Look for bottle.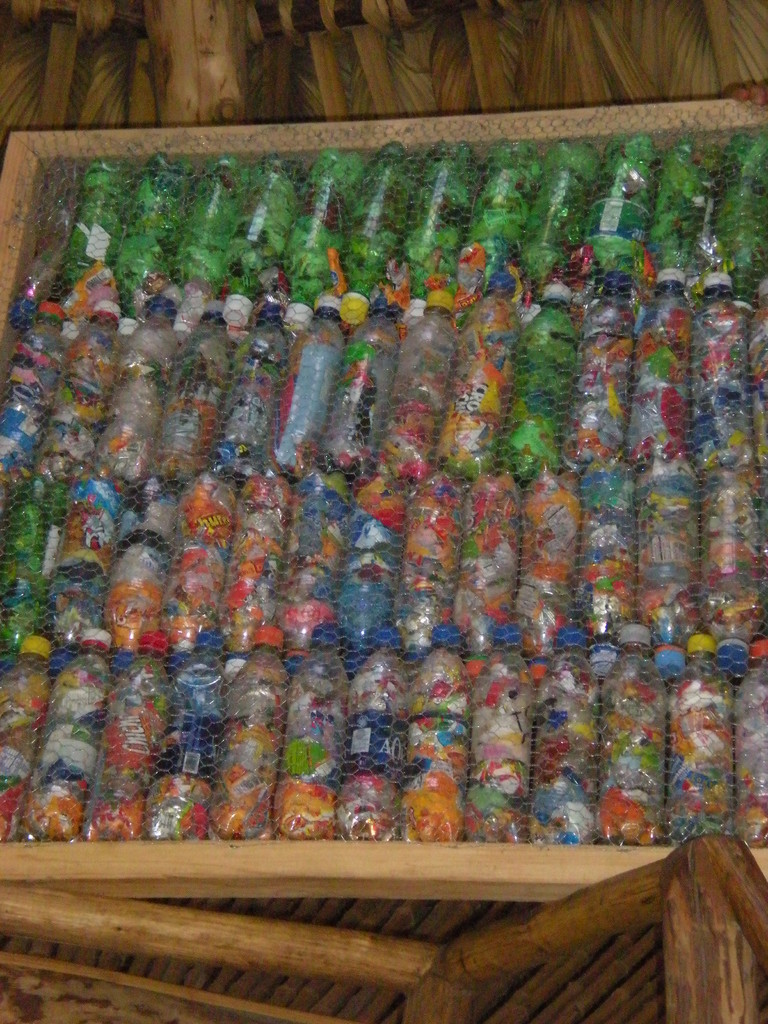
Found: rect(163, 473, 239, 650).
